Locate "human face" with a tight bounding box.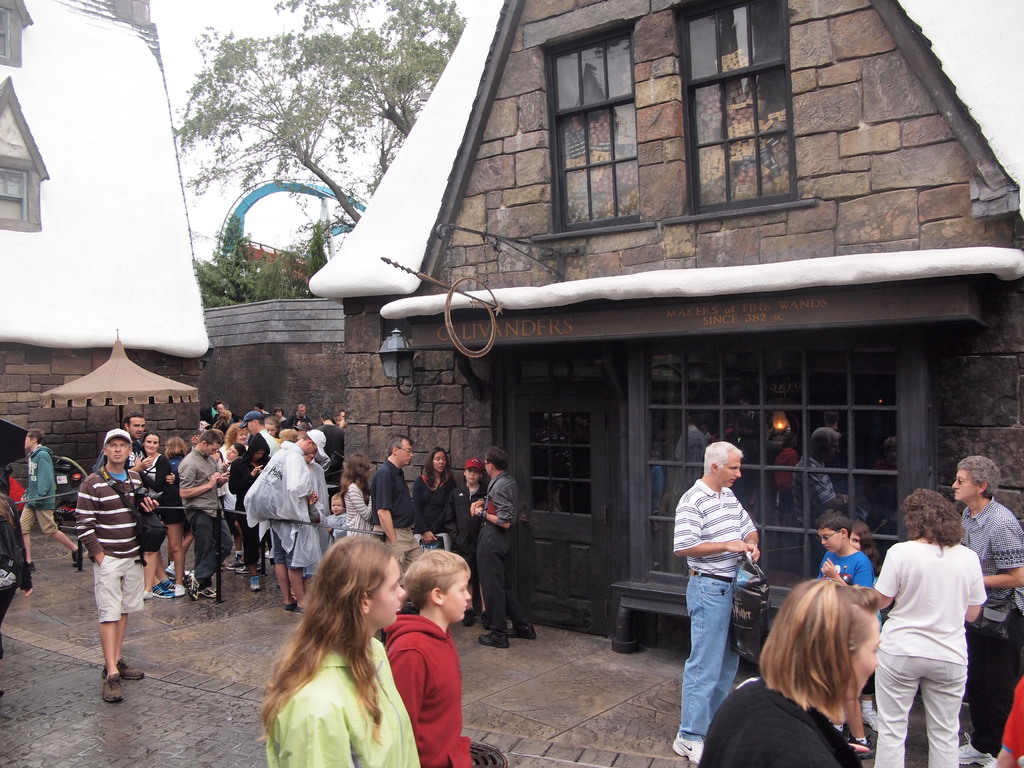
x1=464 y1=466 x2=481 y2=483.
